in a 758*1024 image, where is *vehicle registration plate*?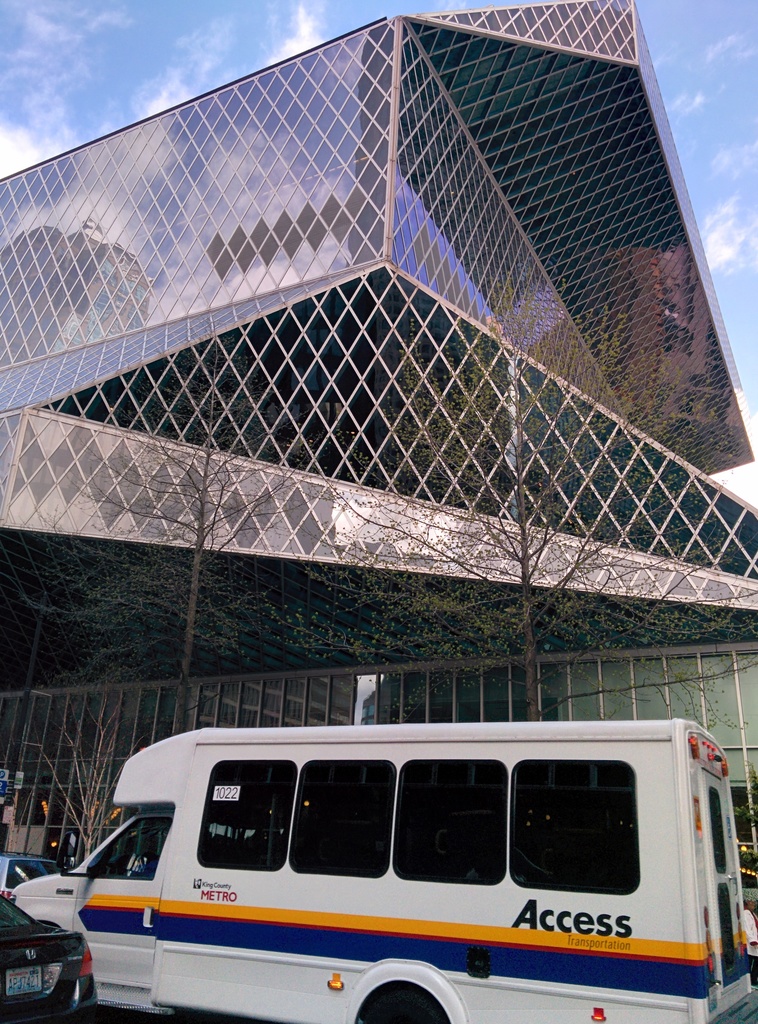
BBox(4, 963, 42, 996).
